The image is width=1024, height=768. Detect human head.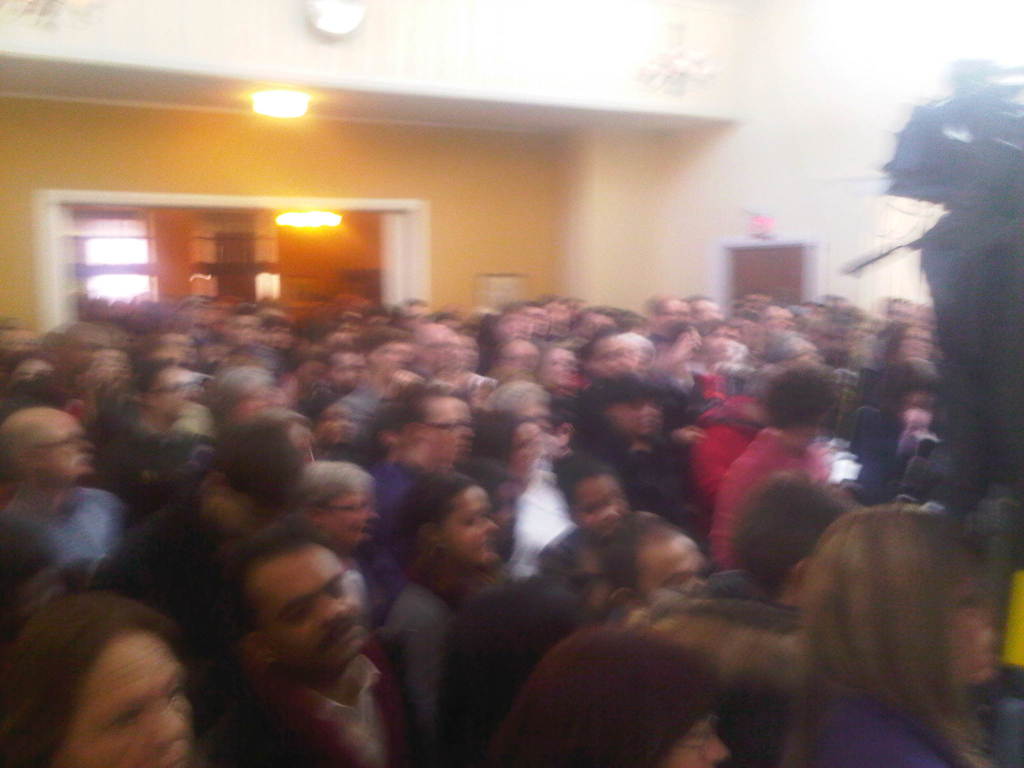
Detection: [left=1, top=404, right=96, bottom=486].
